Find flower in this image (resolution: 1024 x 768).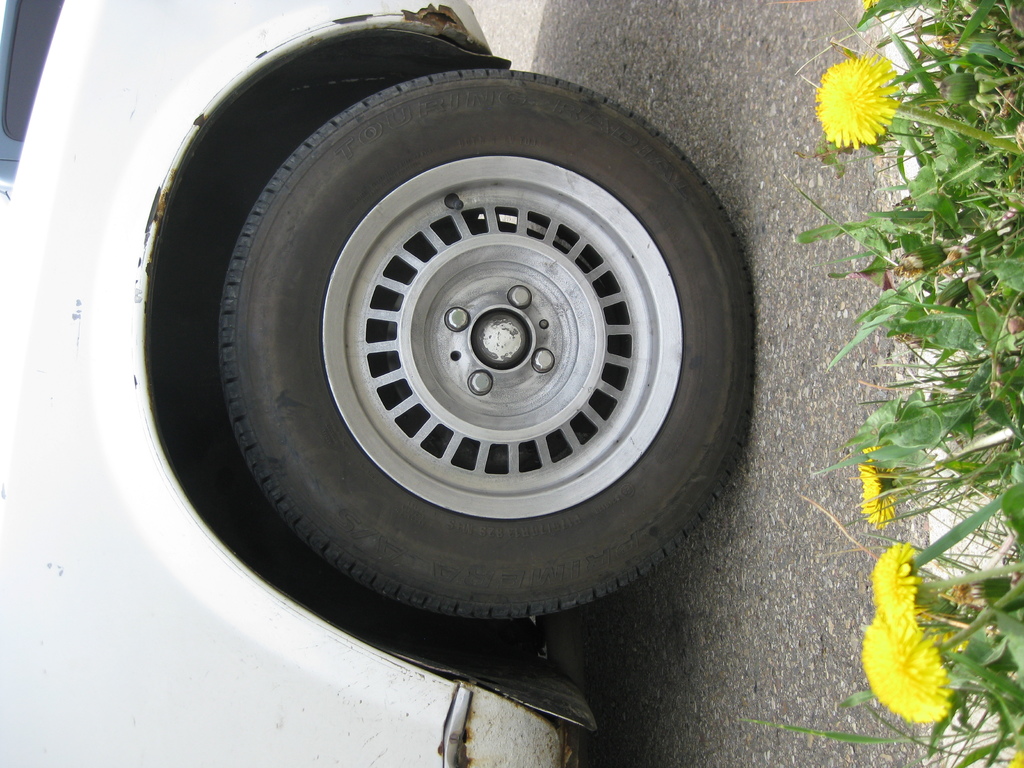
811, 37, 913, 144.
